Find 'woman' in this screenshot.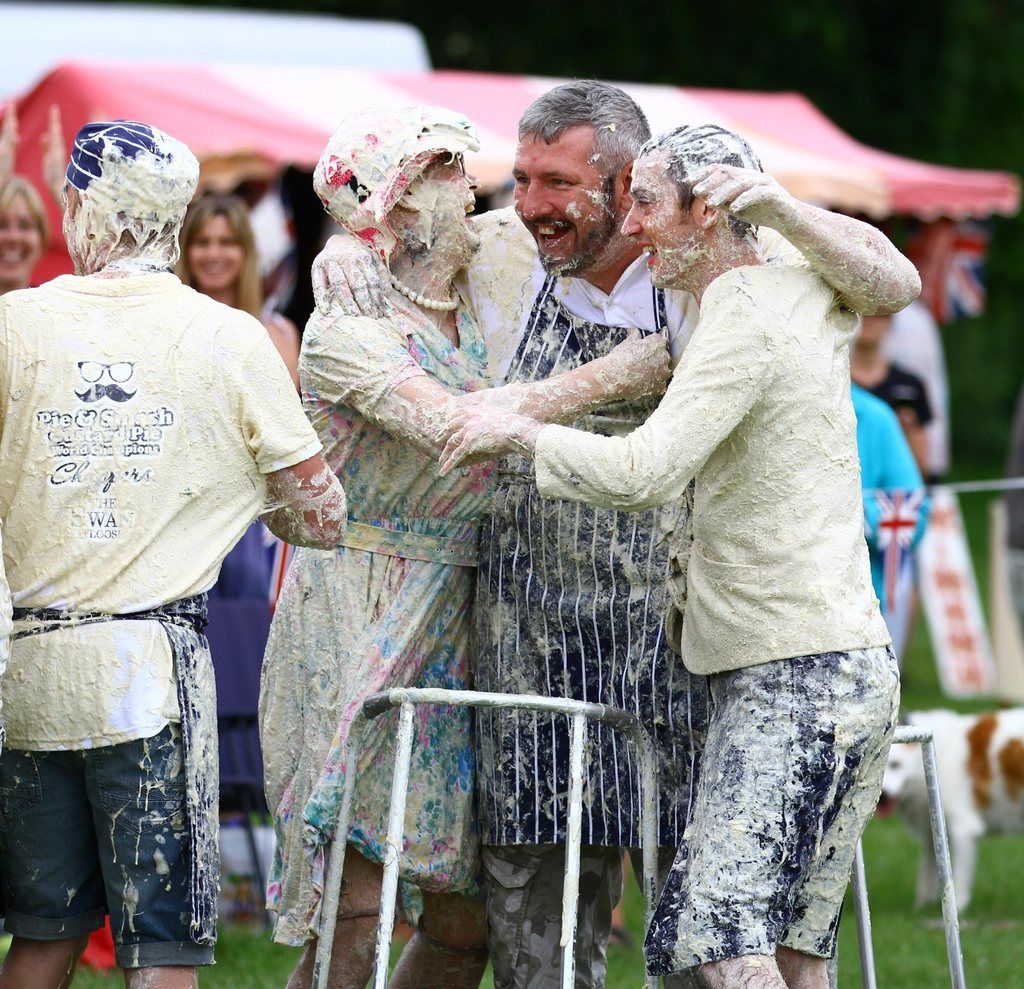
The bounding box for 'woman' is (172,186,305,556).
